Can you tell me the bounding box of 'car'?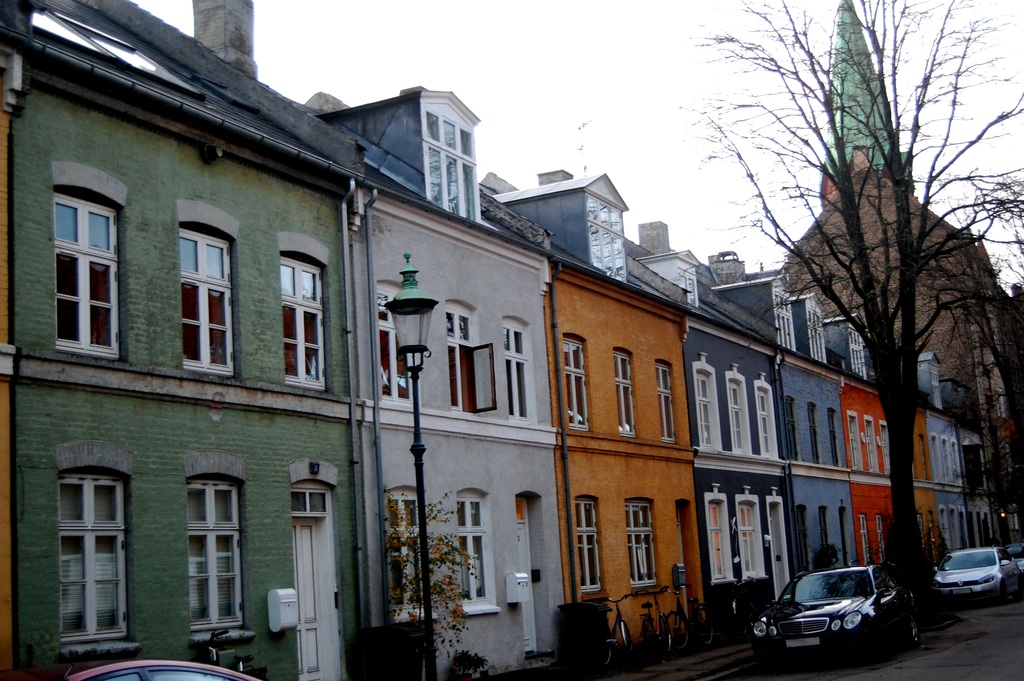
<box>936,543,1023,602</box>.
